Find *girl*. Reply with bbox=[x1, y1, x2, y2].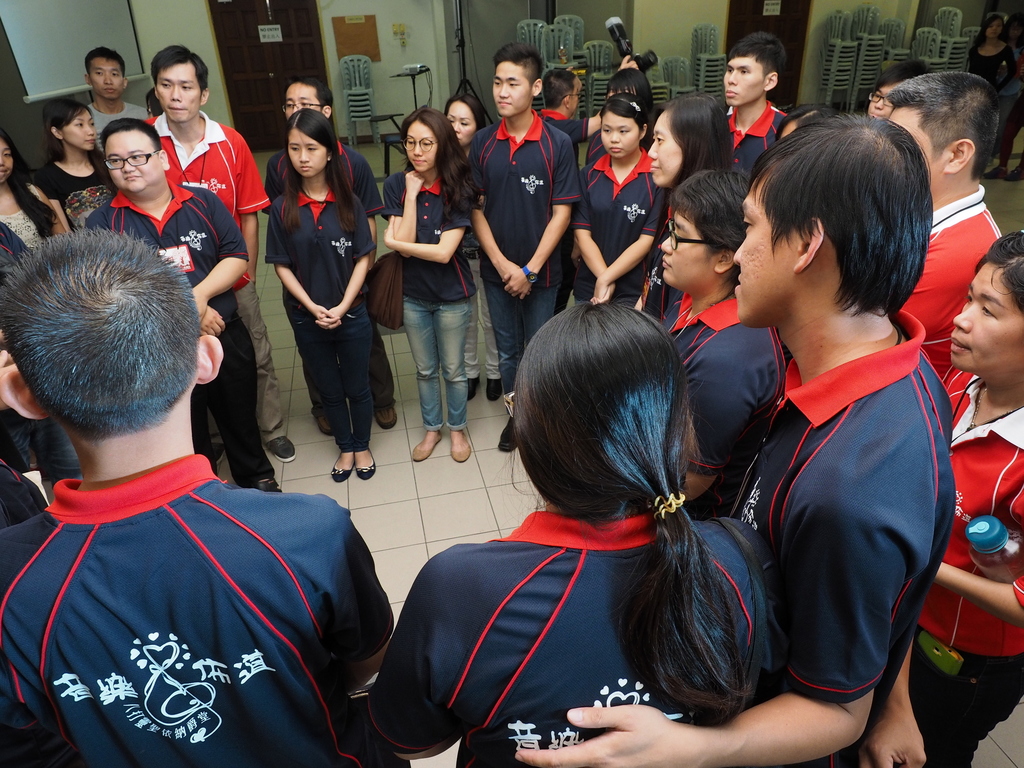
bbox=[371, 108, 485, 461].
